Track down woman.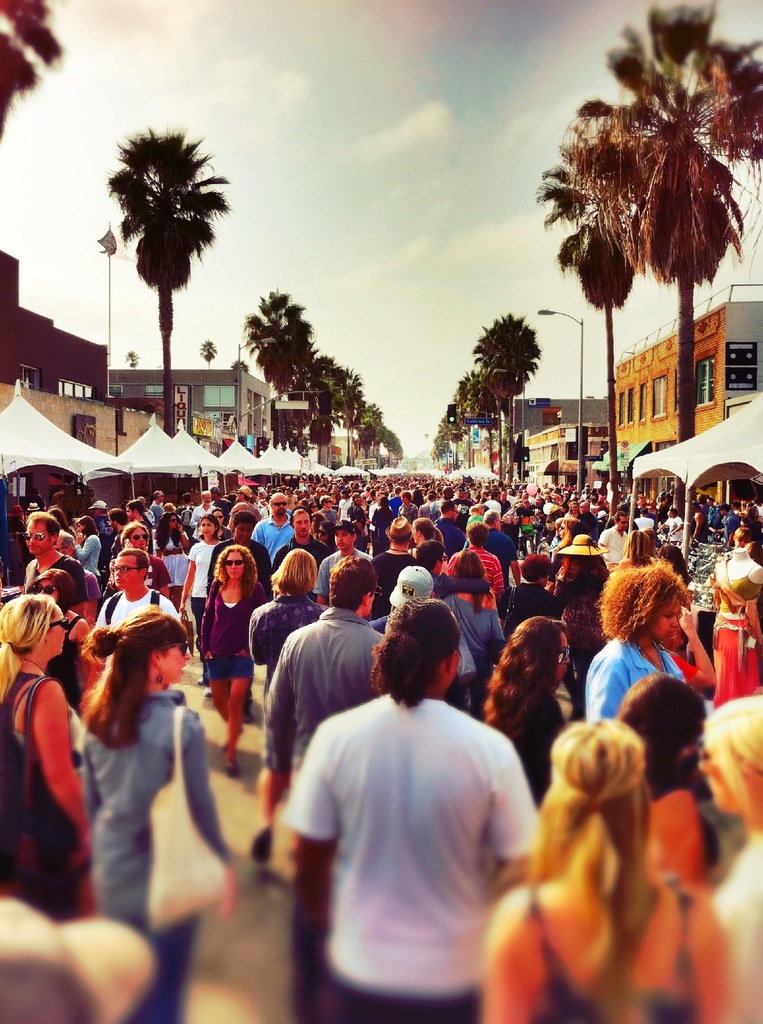
Tracked to bbox(51, 509, 73, 534).
